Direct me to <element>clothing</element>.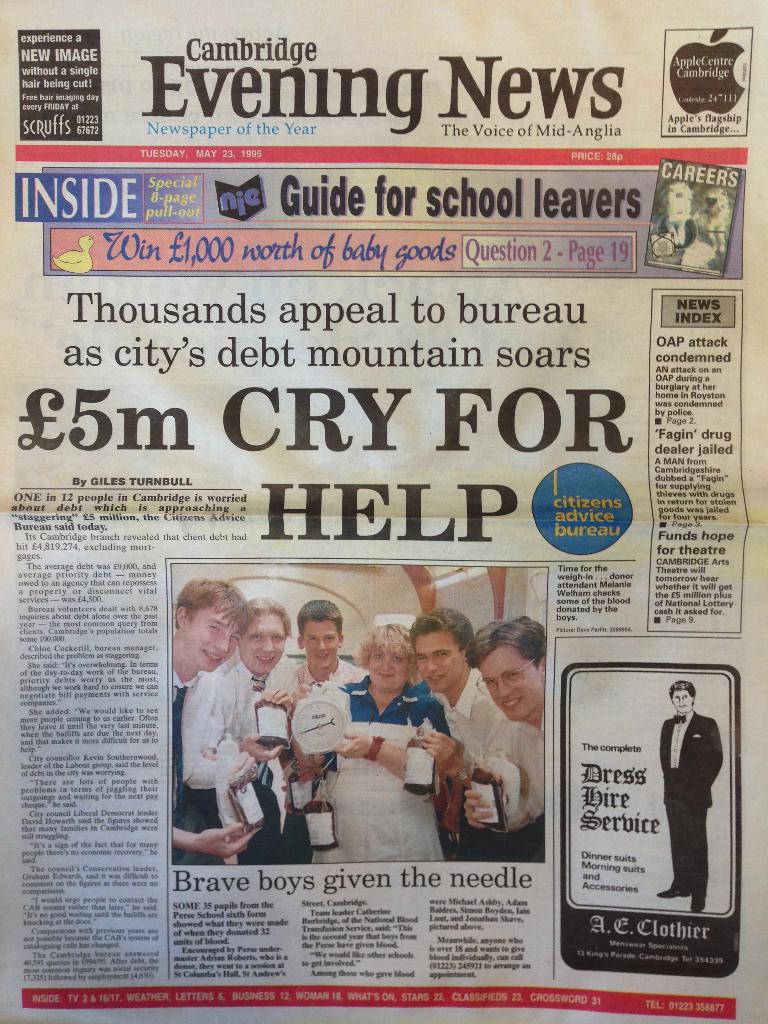
Direction: BBox(458, 722, 545, 865).
